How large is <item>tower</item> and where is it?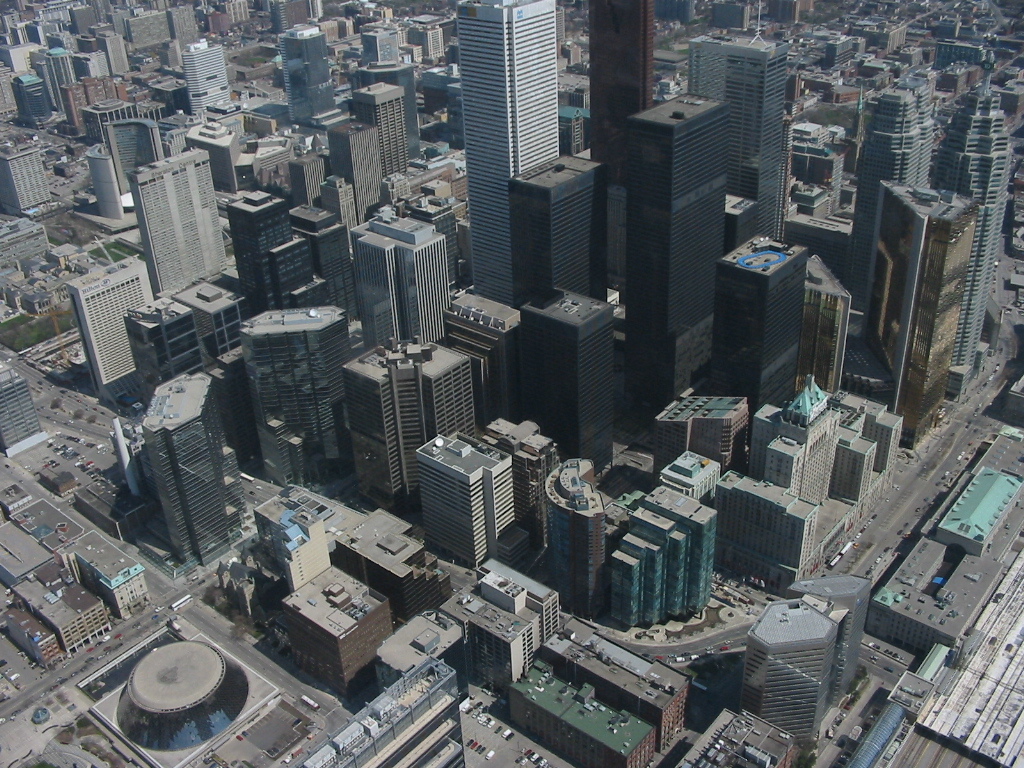
Bounding box: Rect(853, 81, 932, 311).
